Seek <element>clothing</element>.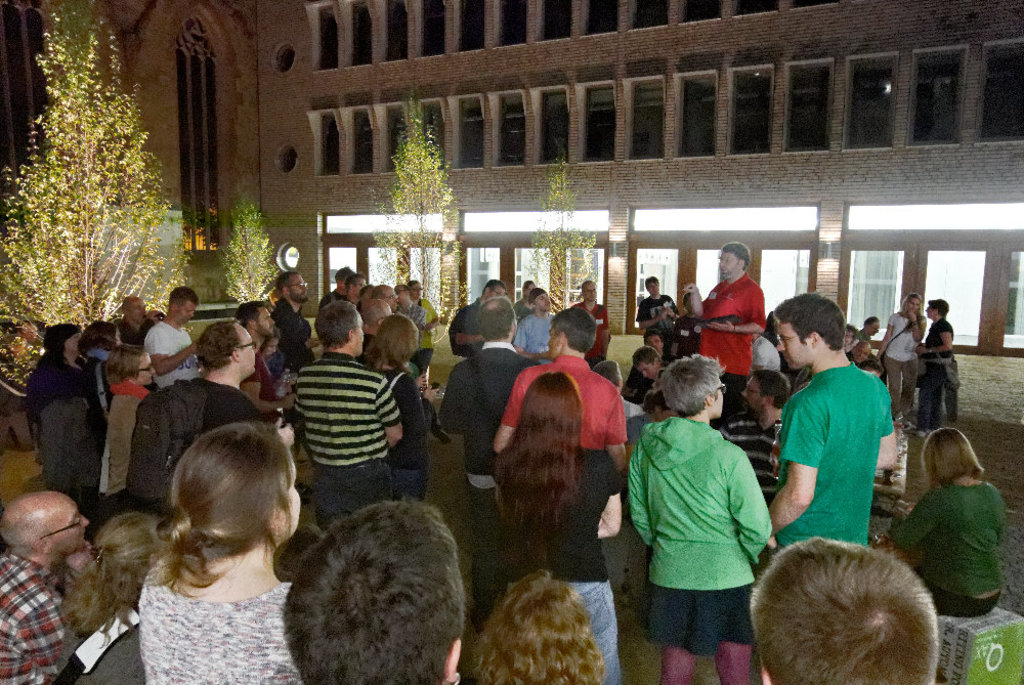
BBox(508, 313, 564, 359).
